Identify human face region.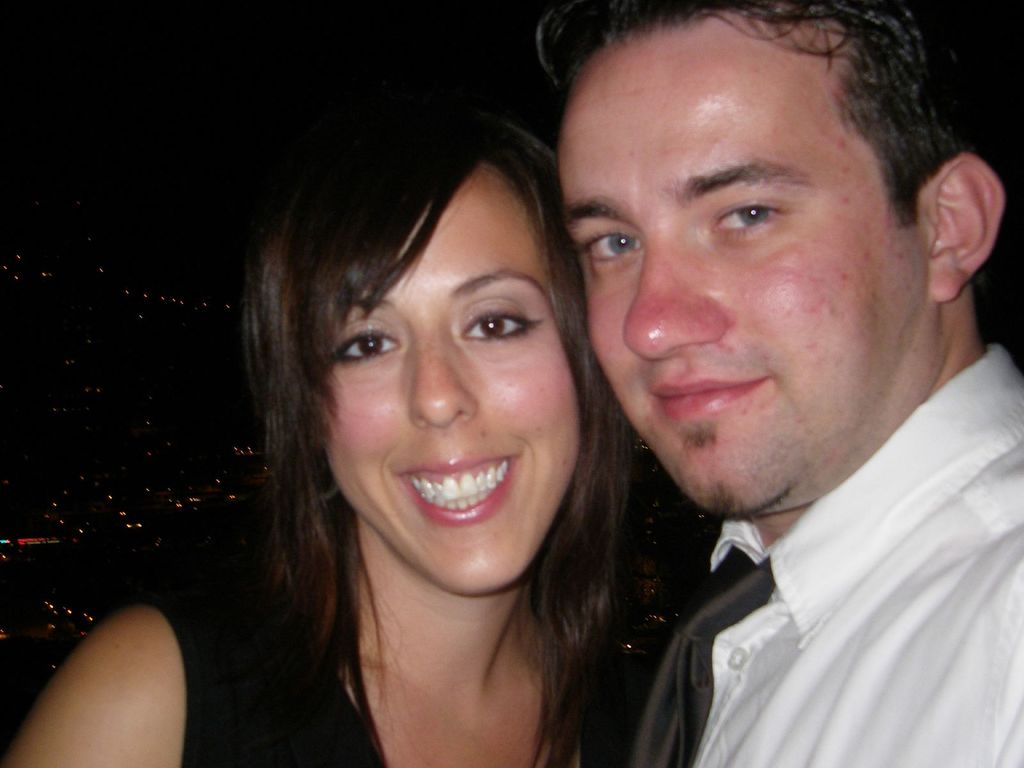
Region: (324,176,576,611).
